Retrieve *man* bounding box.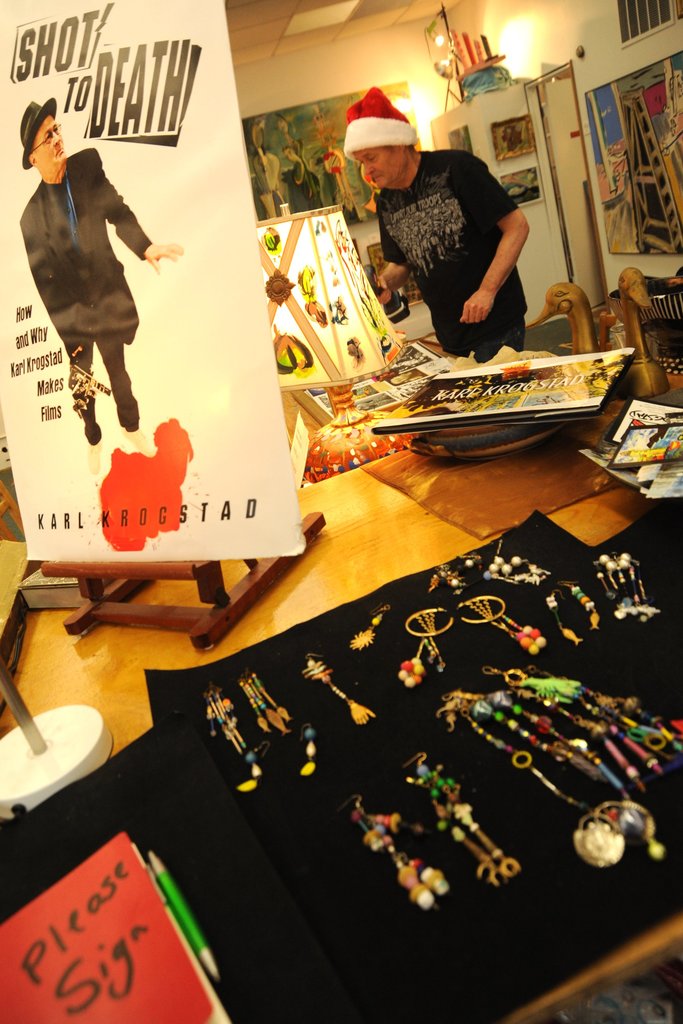
Bounding box: 17/95/187/444.
